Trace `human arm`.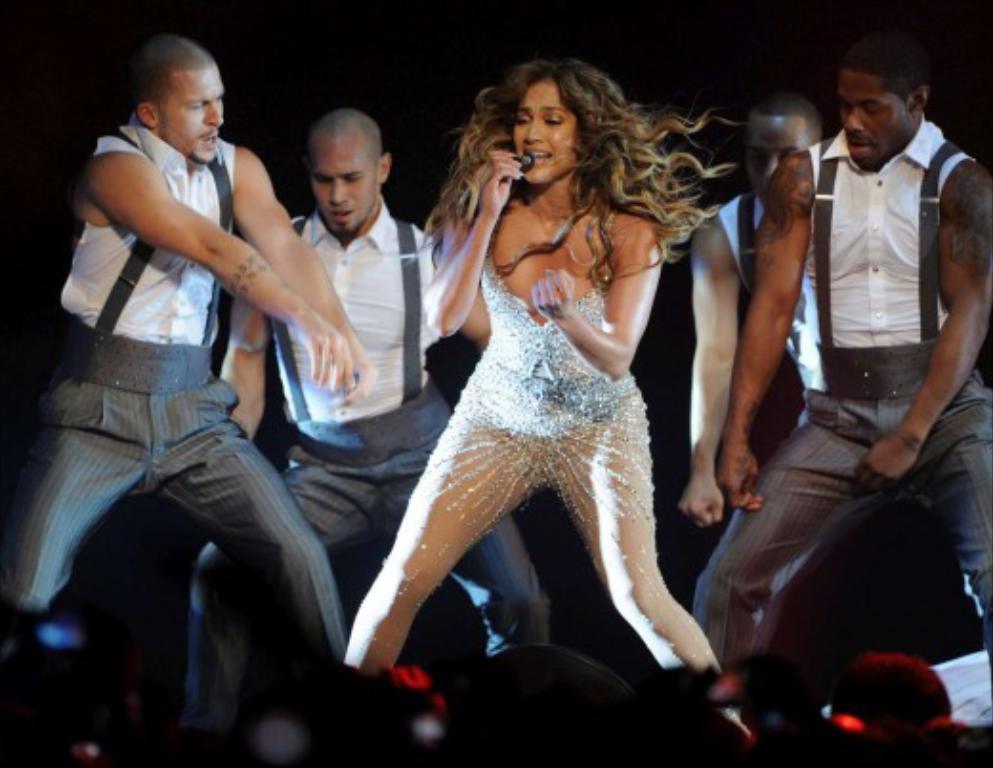
Traced to {"left": 529, "top": 216, "right": 659, "bottom": 384}.
